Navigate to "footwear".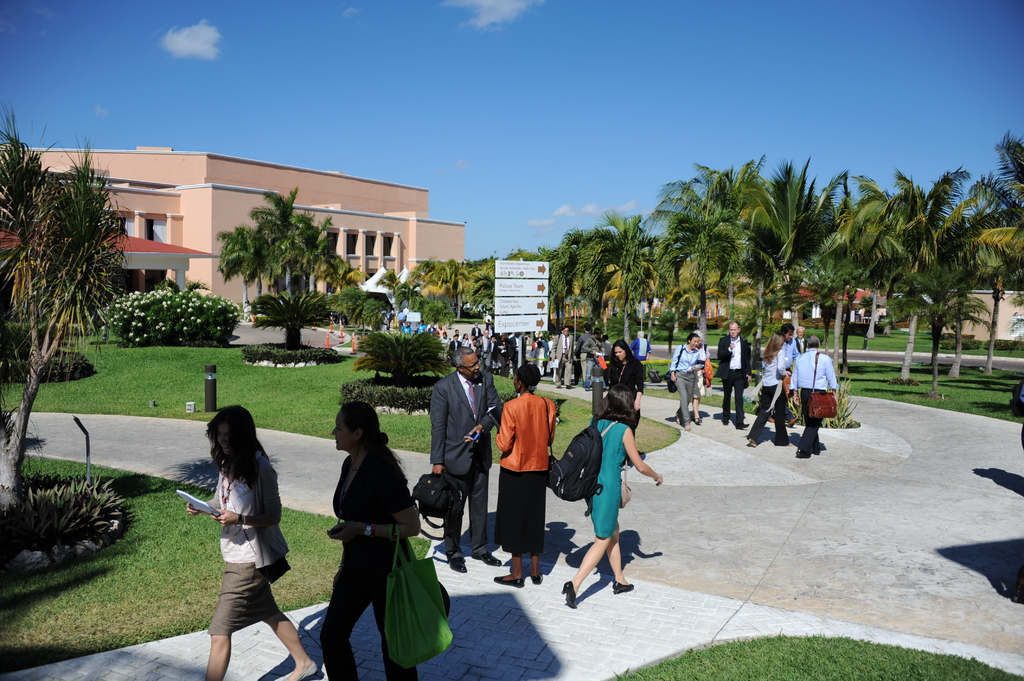
Navigation target: 766, 416, 775, 424.
